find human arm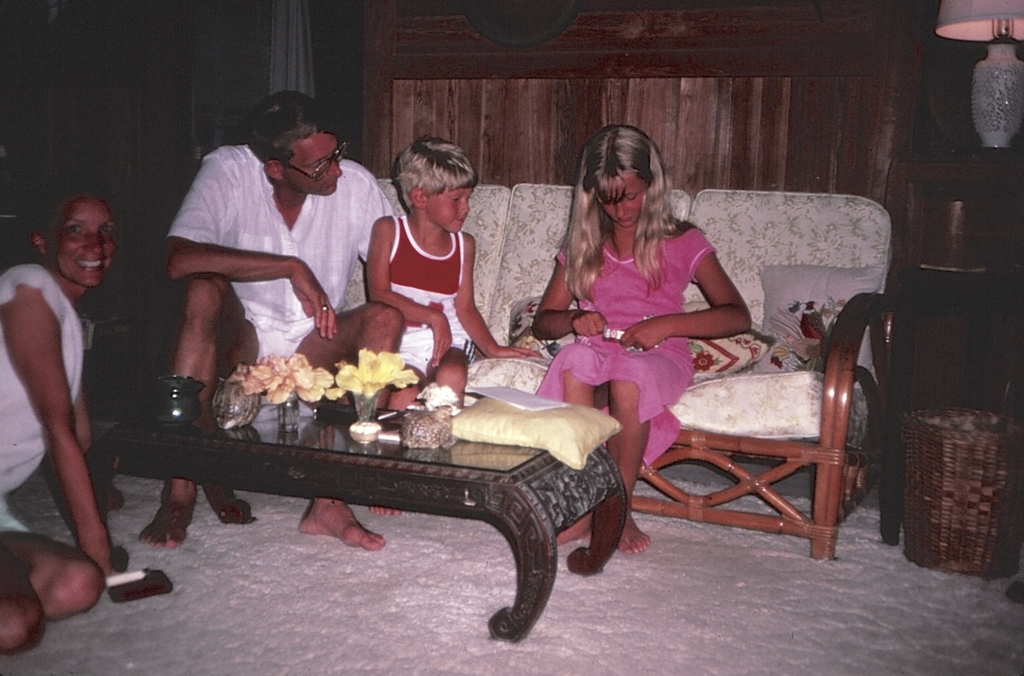
BBox(523, 233, 606, 343)
